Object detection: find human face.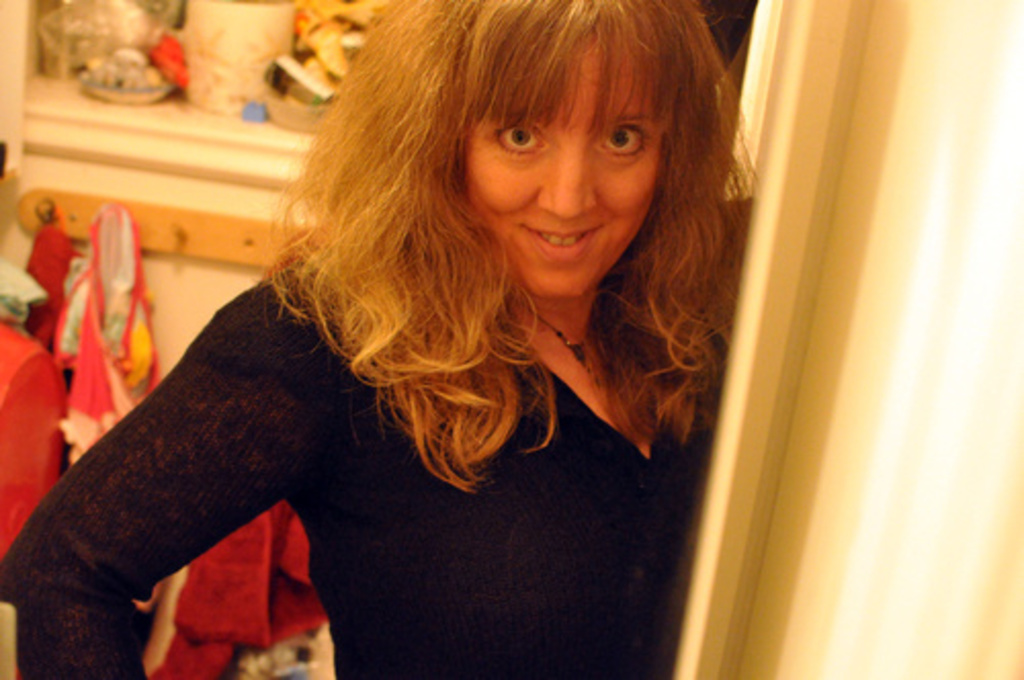
left=467, top=68, right=664, bottom=299.
